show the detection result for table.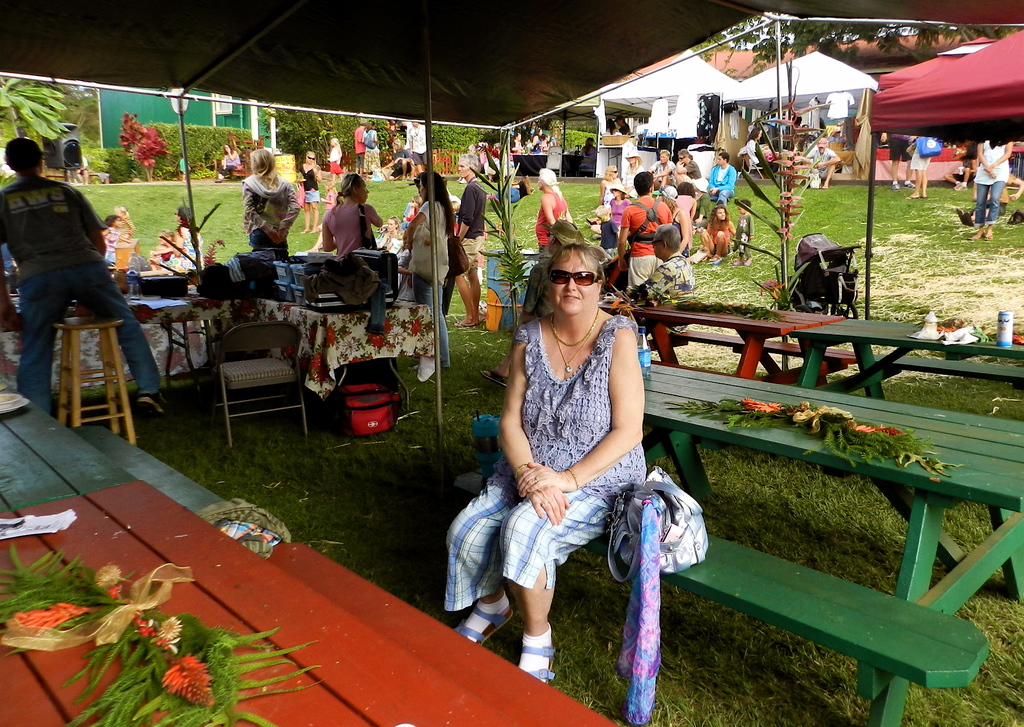
region(596, 305, 1023, 391).
